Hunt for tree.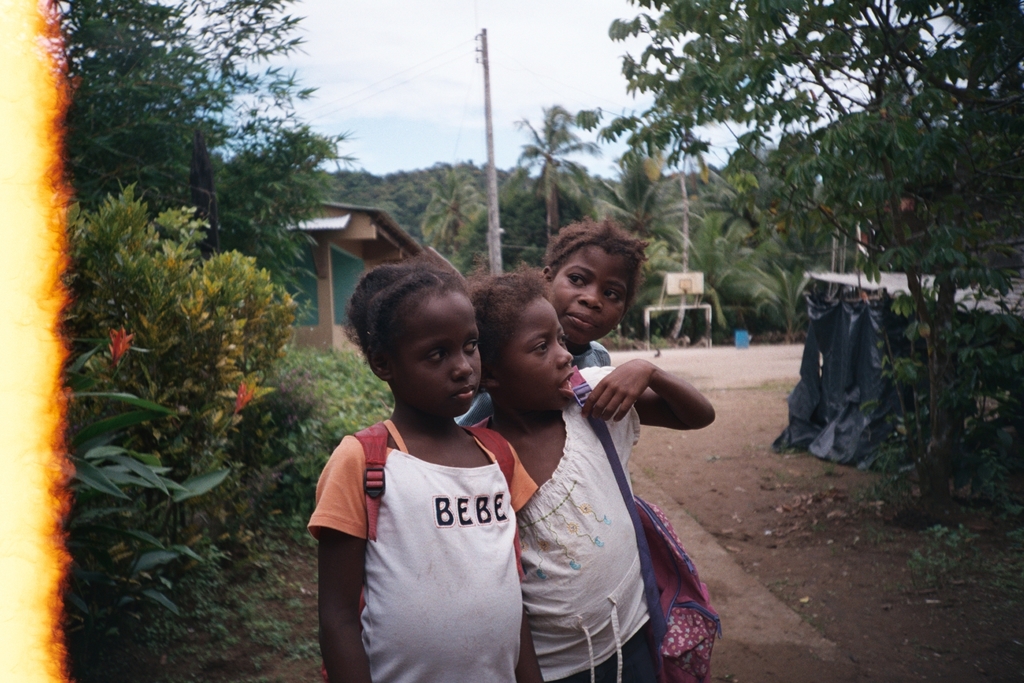
Hunted down at <bbox>575, 0, 1023, 516</bbox>.
